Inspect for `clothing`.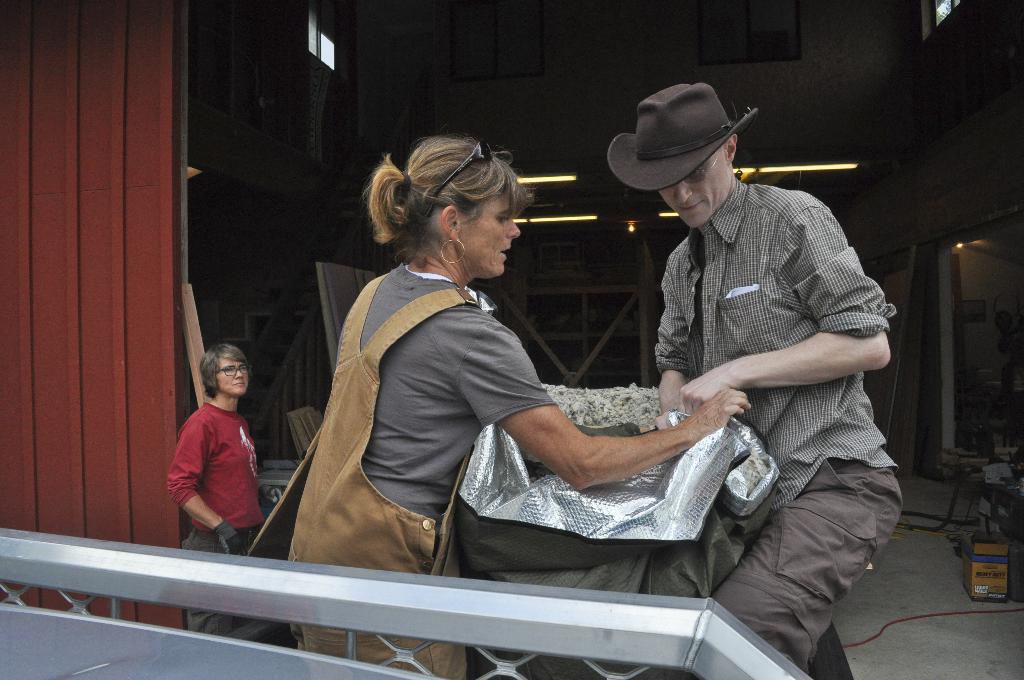
Inspection: bbox=[652, 182, 909, 670].
